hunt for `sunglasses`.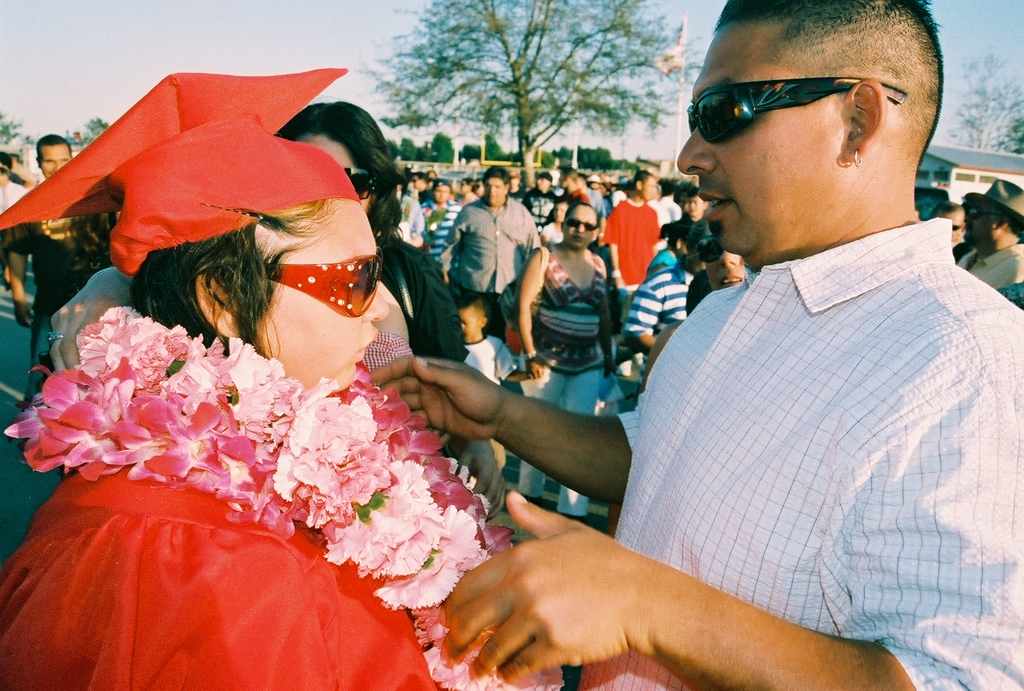
Hunted down at {"left": 569, "top": 217, "right": 594, "bottom": 230}.
